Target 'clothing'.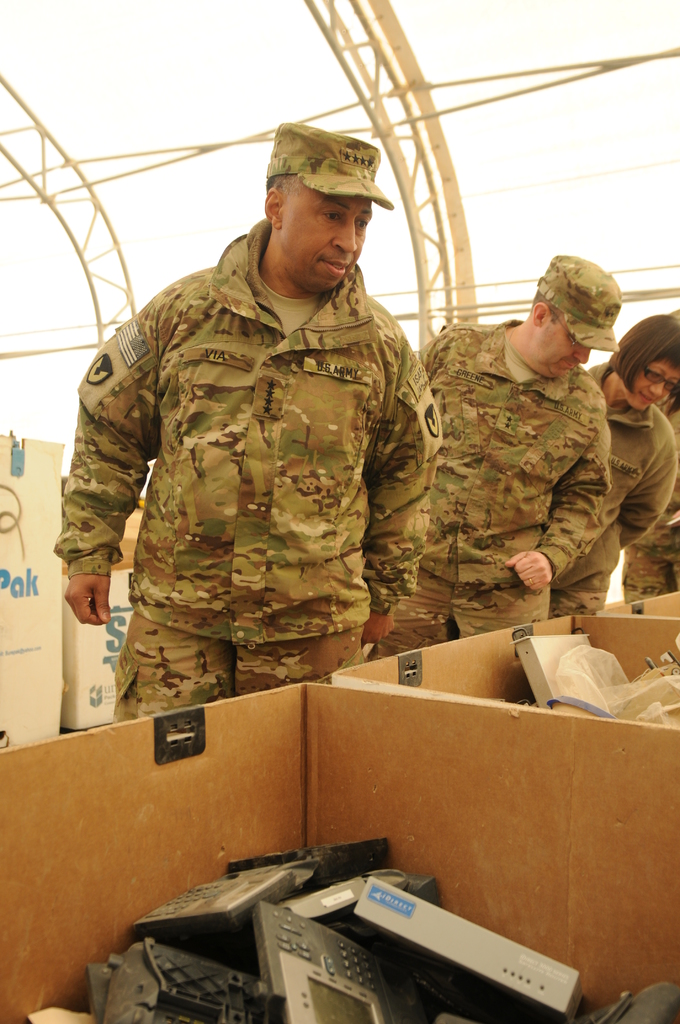
Target region: select_region(58, 228, 445, 738).
